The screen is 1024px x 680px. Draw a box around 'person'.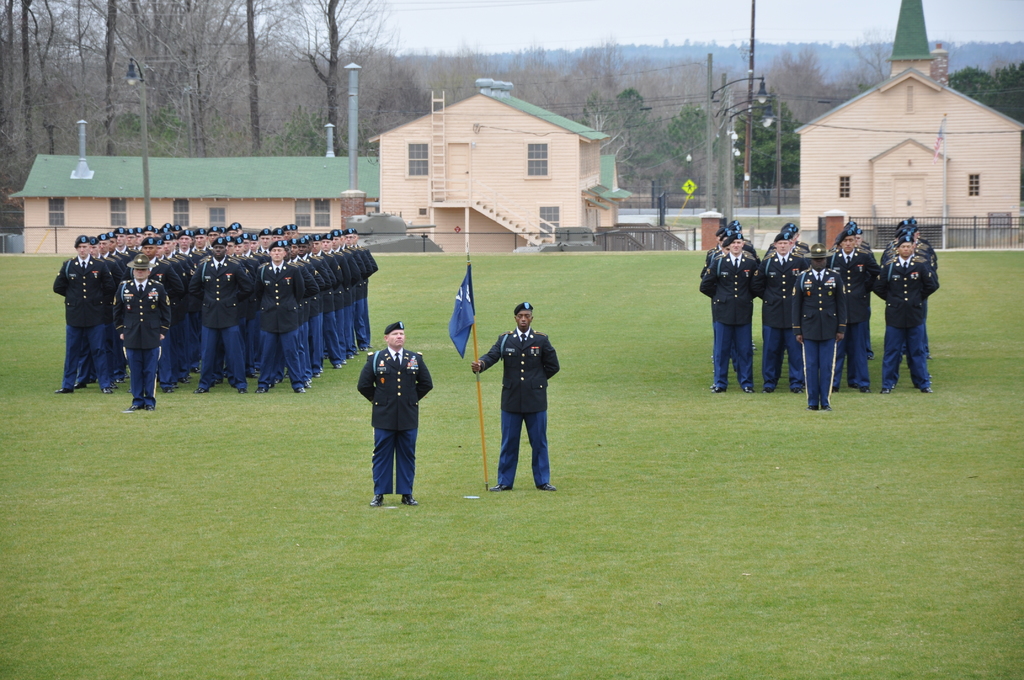
(350, 314, 451, 511).
